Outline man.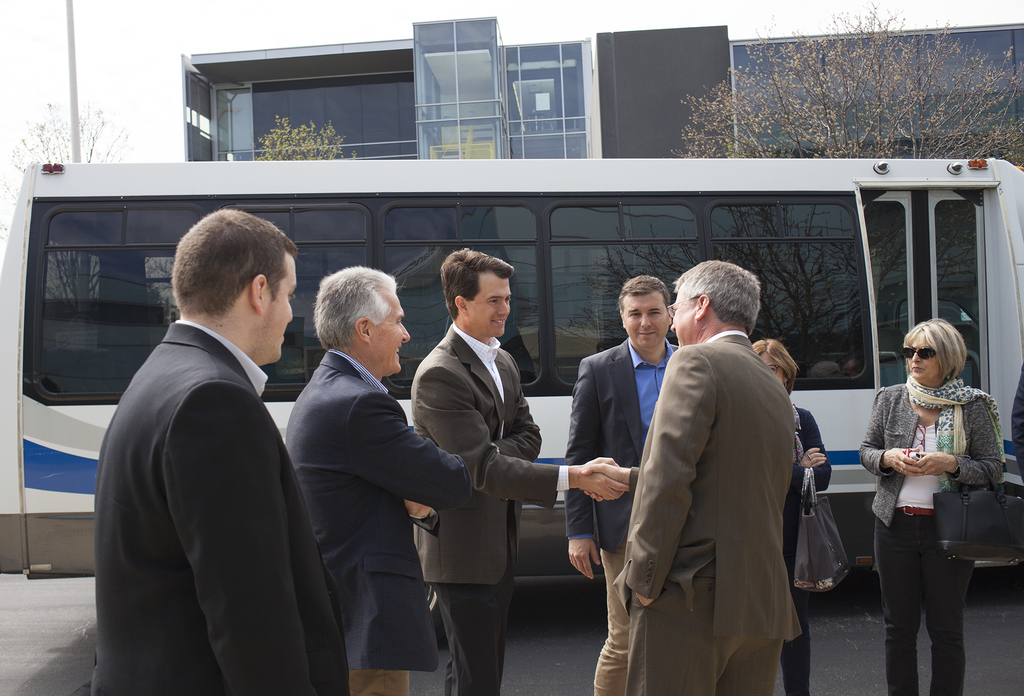
Outline: box(563, 277, 680, 695).
